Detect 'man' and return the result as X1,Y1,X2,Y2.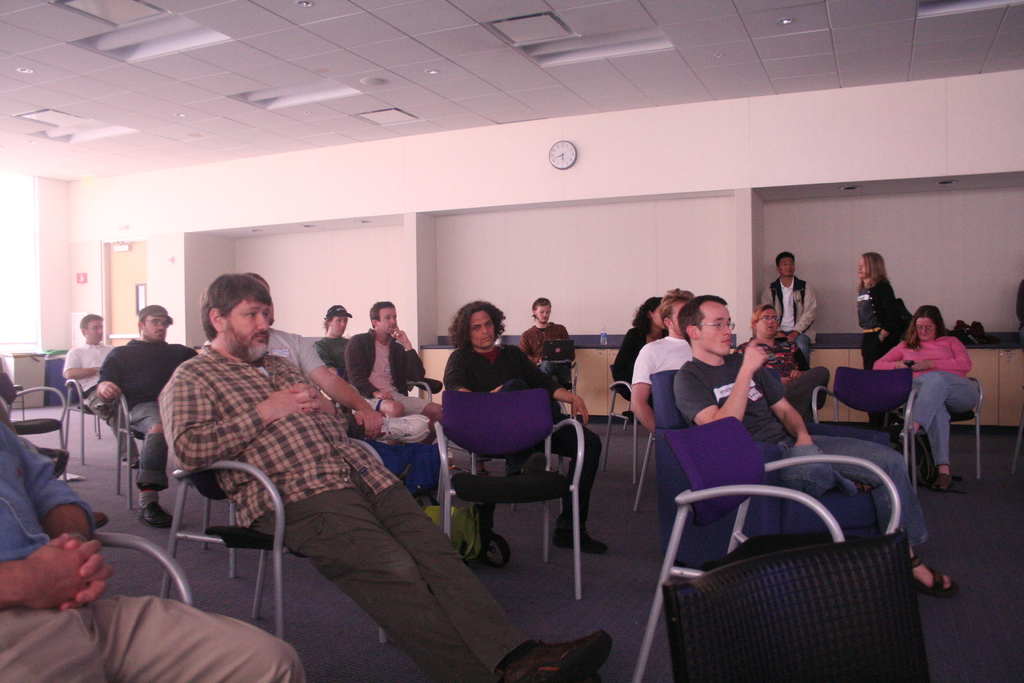
0,411,307,682.
